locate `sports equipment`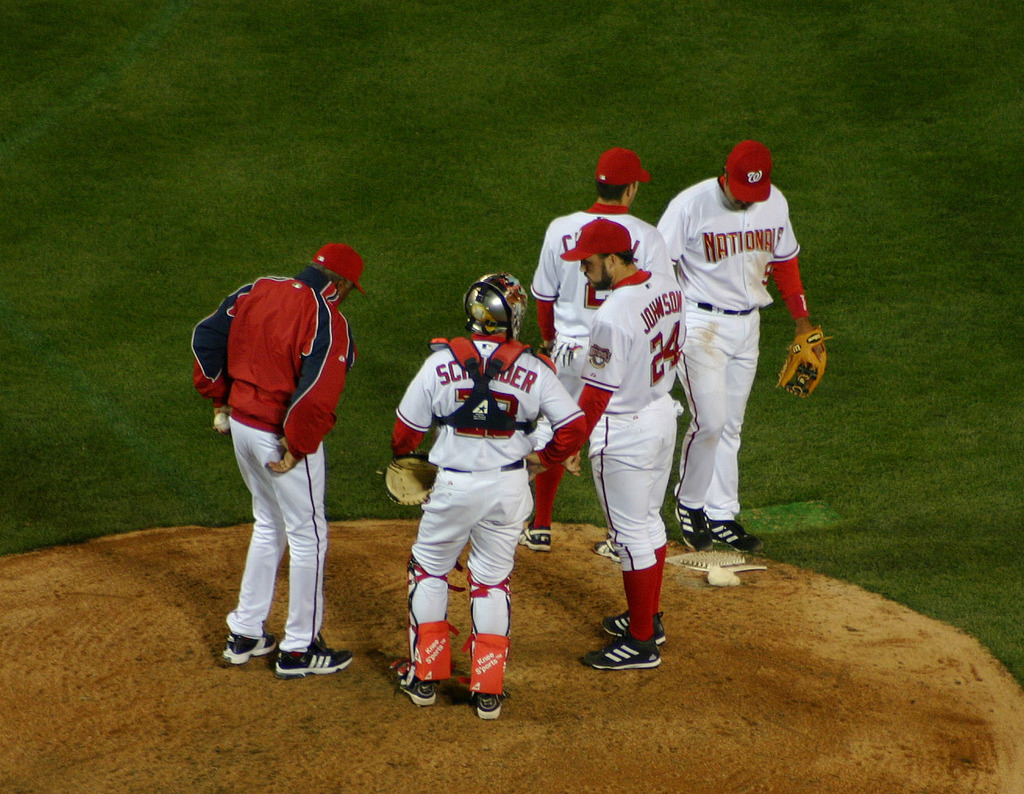
bbox(517, 518, 551, 553)
